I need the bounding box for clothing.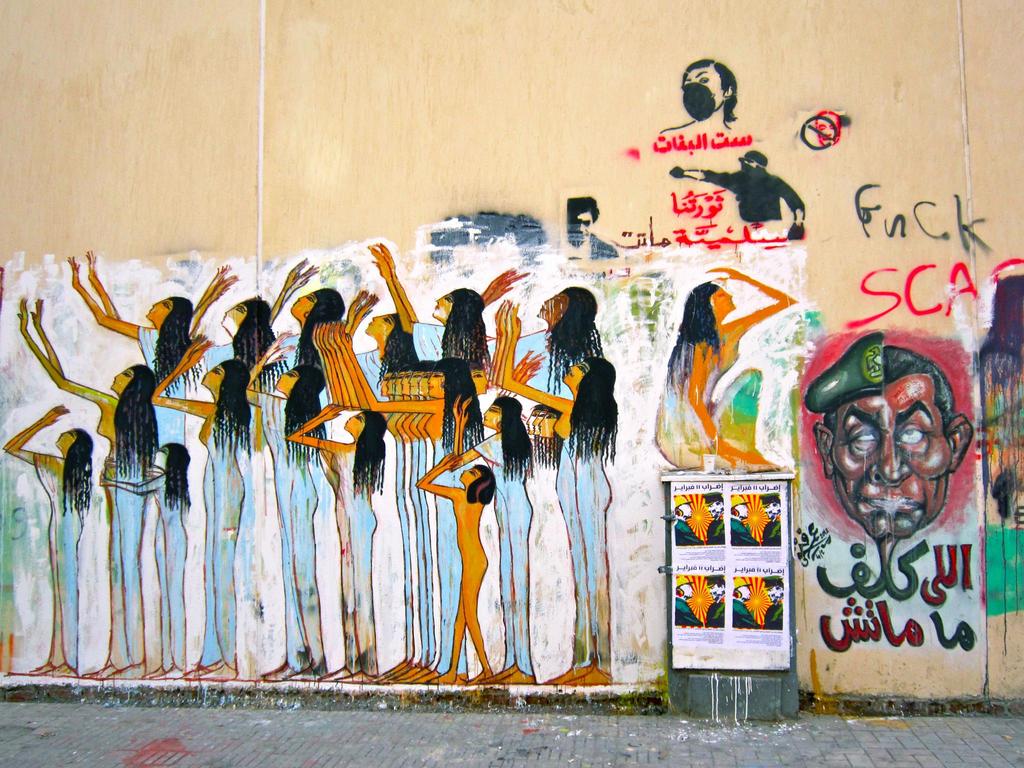
Here it is: box(140, 319, 181, 470).
